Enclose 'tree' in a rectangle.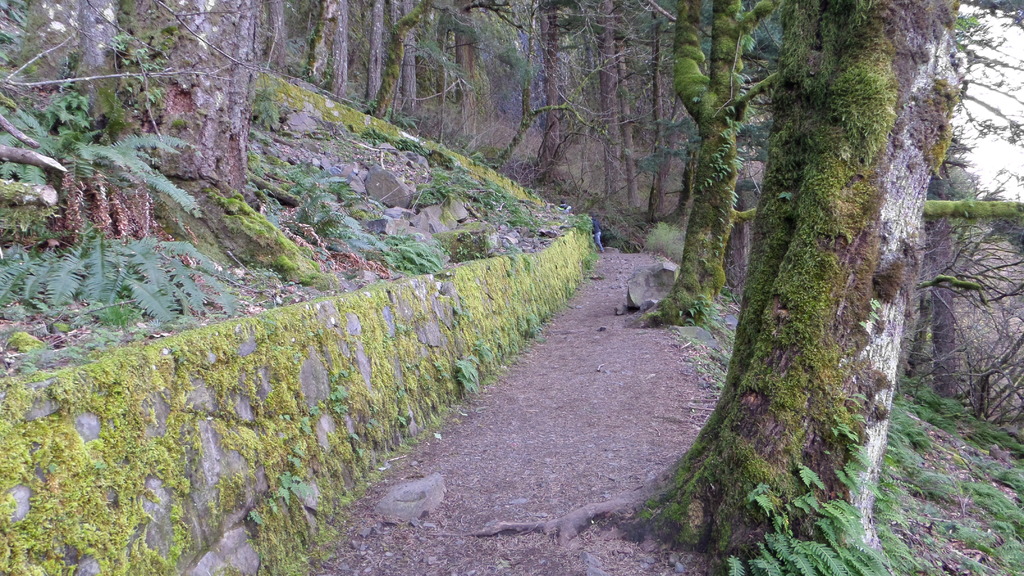
644, 0, 783, 328.
